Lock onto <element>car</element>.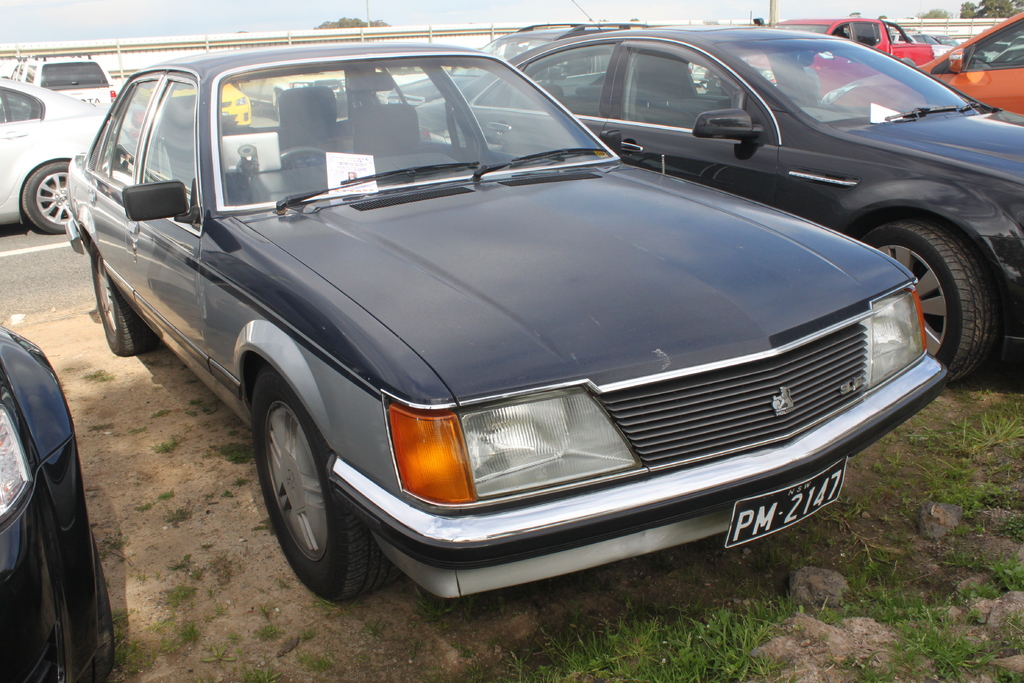
Locked: <box>0,299,124,682</box>.
